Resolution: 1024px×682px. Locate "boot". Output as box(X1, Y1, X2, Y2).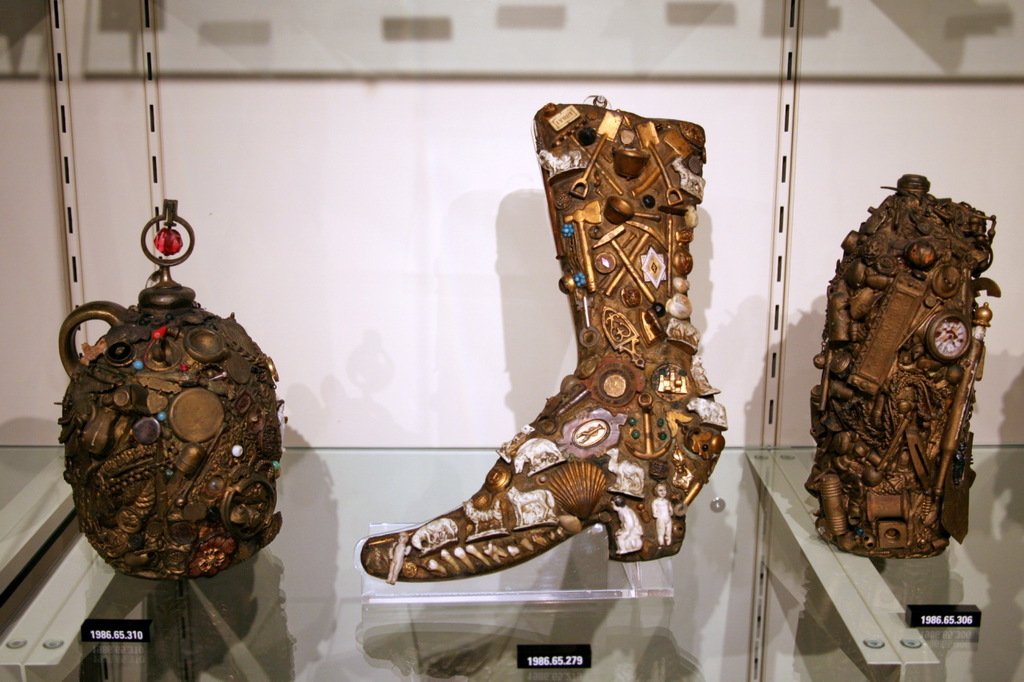
box(358, 101, 727, 580).
